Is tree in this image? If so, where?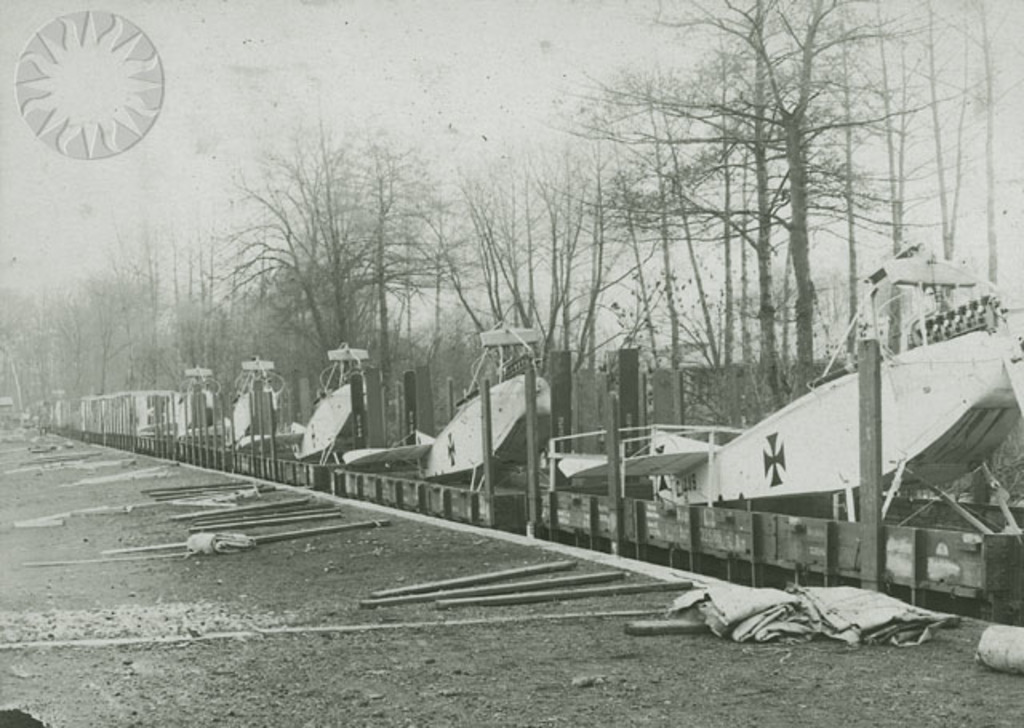
Yes, at 530:61:786:397.
